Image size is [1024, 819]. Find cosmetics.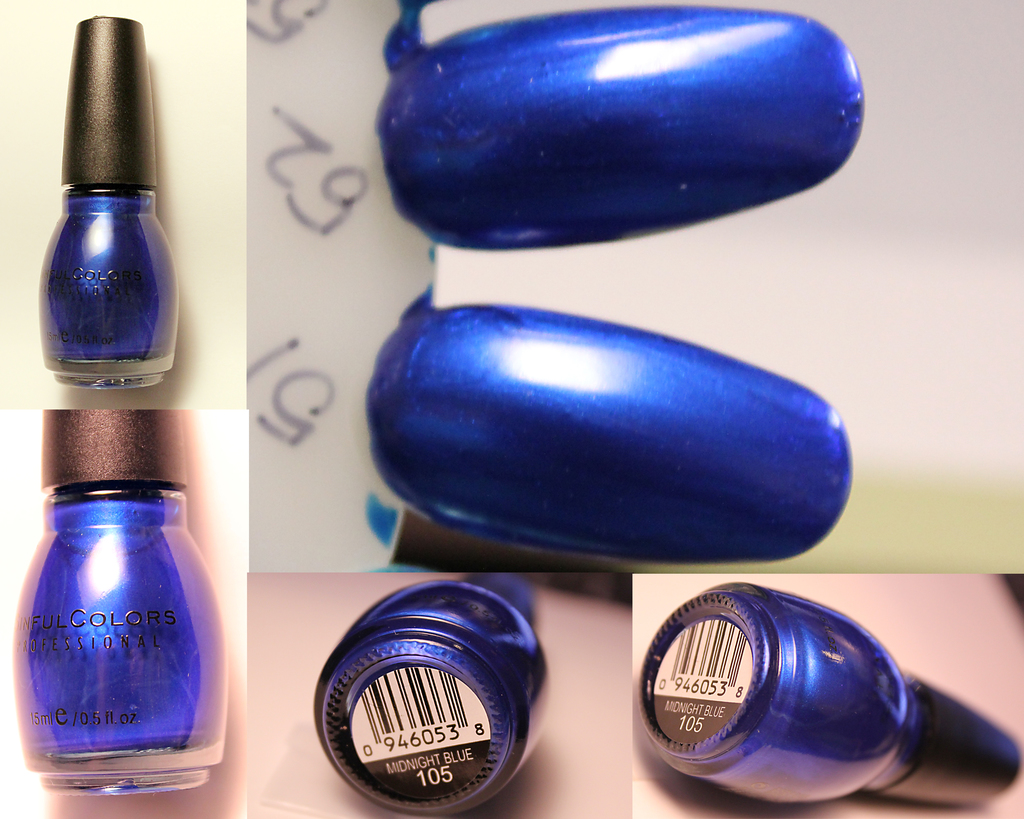
x1=627, y1=583, x2=1020, y2=811.
